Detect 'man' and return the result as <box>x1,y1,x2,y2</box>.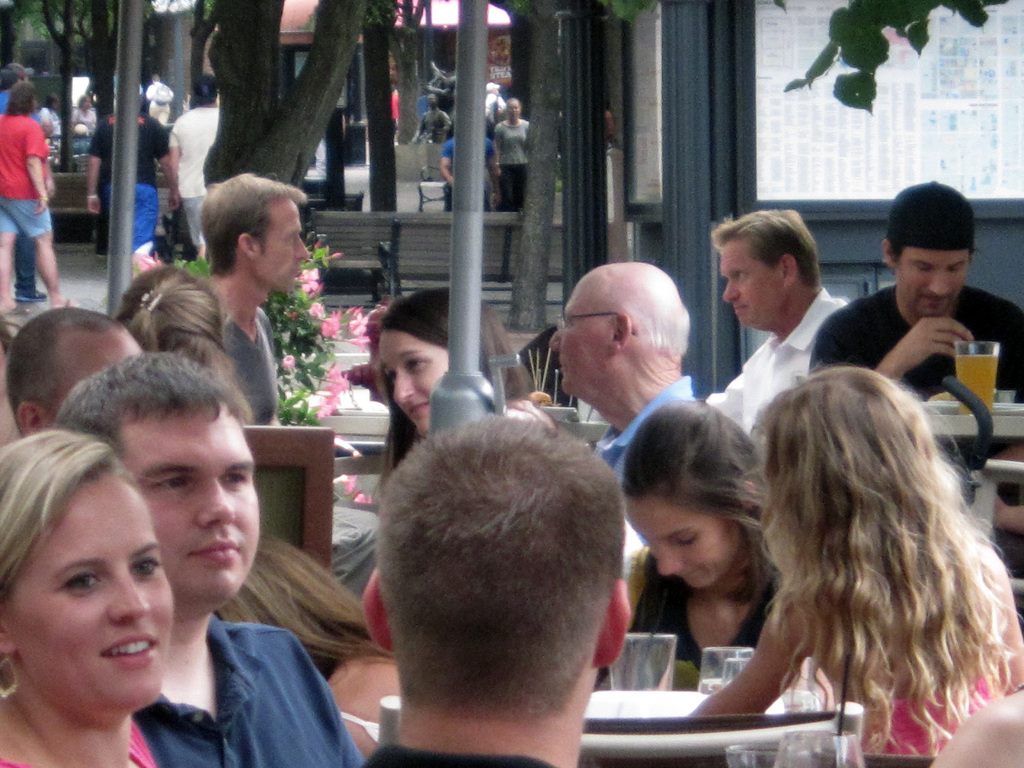
<box>49,353,367,767</box>.
